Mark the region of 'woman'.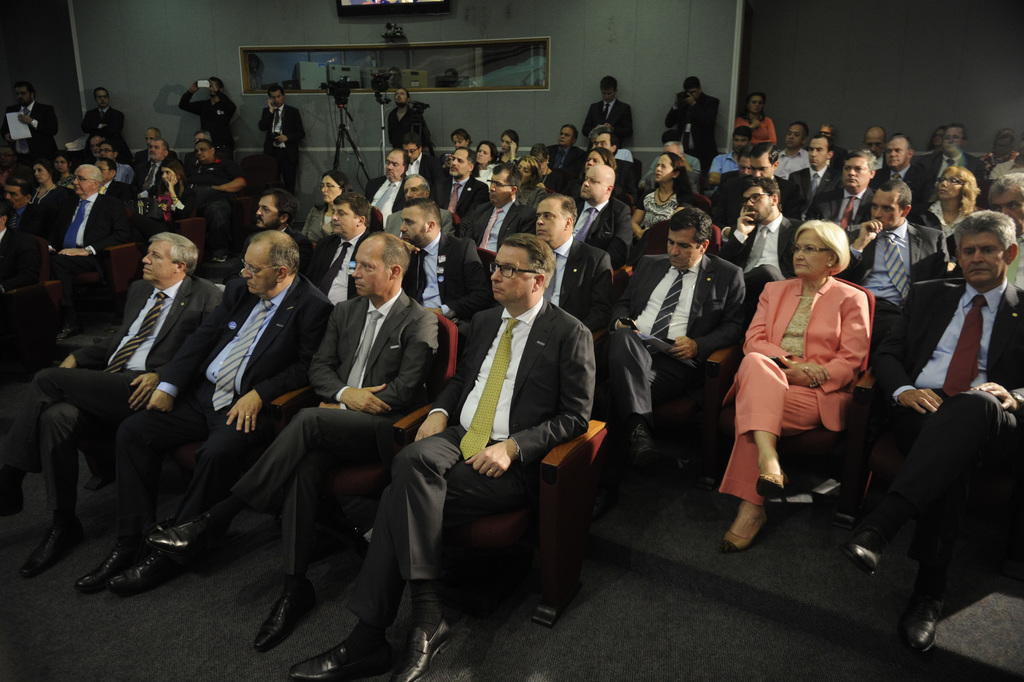
Region: <region>982, 131, 1023, 174</region>.
